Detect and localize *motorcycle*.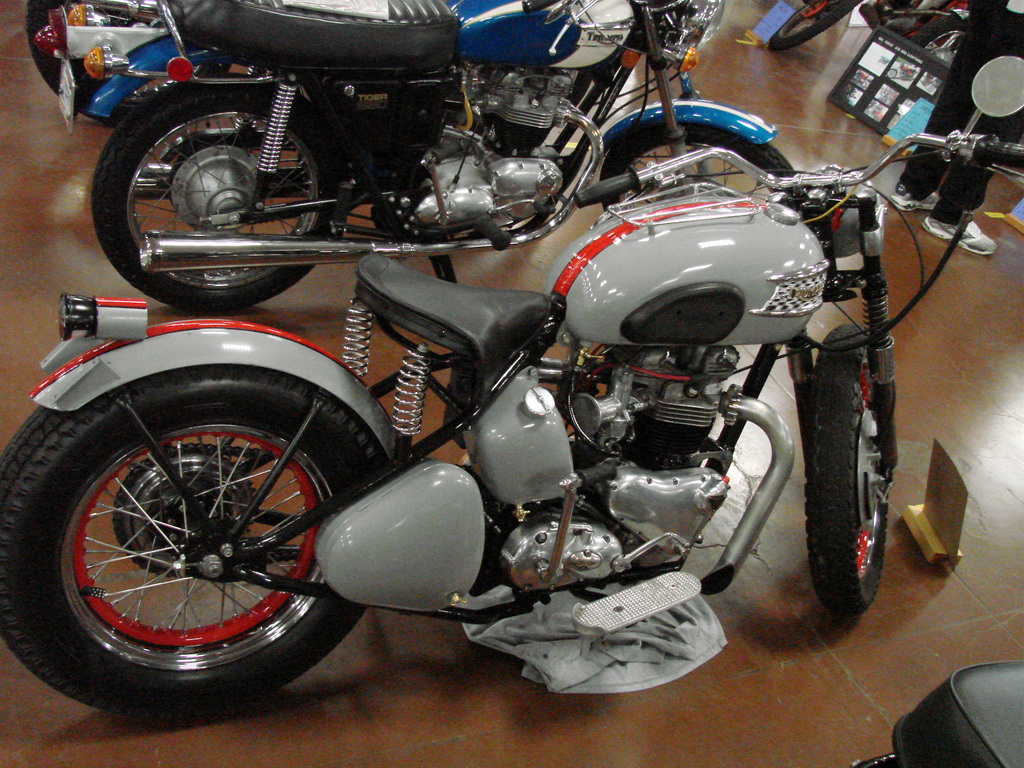
Localized at BBox(83, 0, 796, 316).
